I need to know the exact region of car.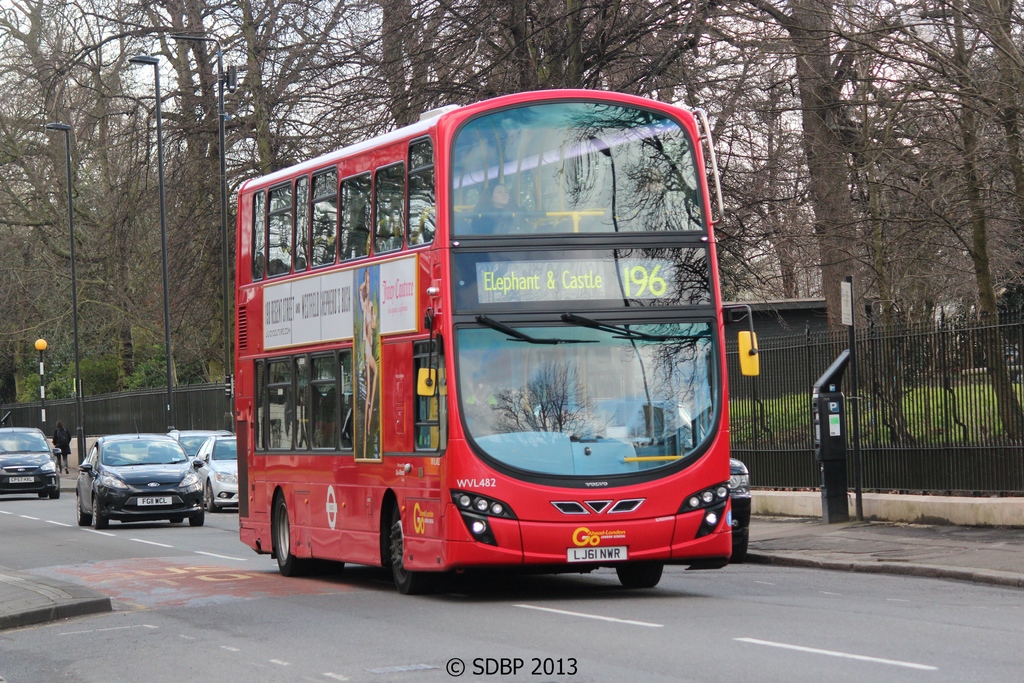
Region: 656, 399, 751, 556.
